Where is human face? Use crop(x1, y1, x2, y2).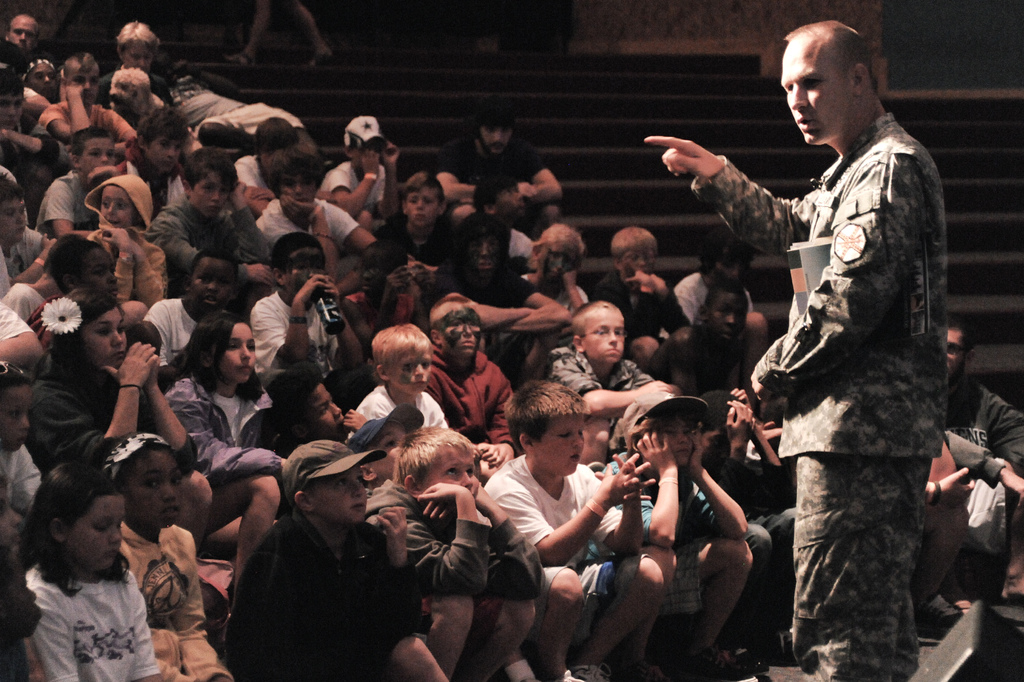
crop(9, 15, 36, 46).
